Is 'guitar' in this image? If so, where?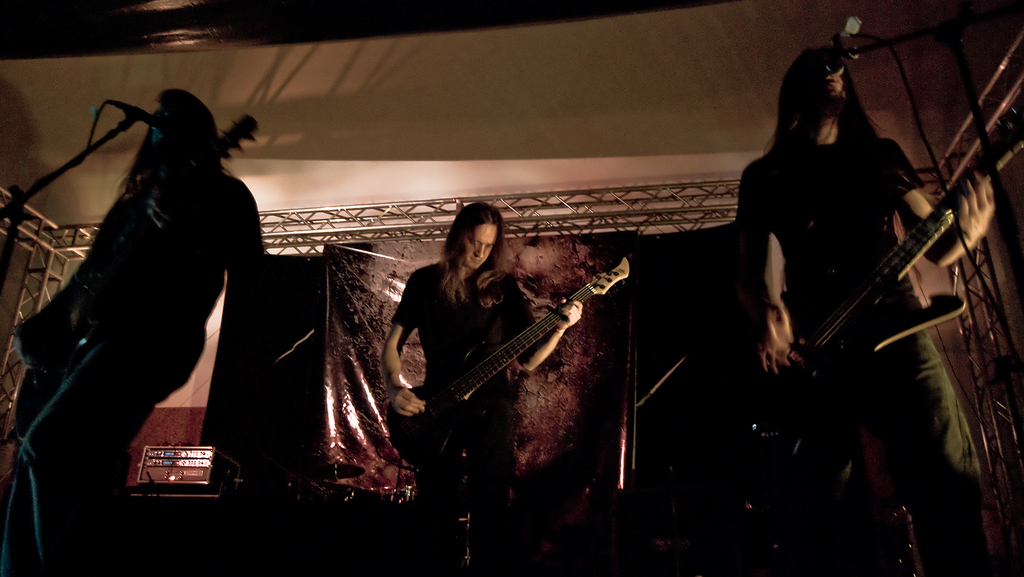
Yes, at 10, 118, 273, 446.
